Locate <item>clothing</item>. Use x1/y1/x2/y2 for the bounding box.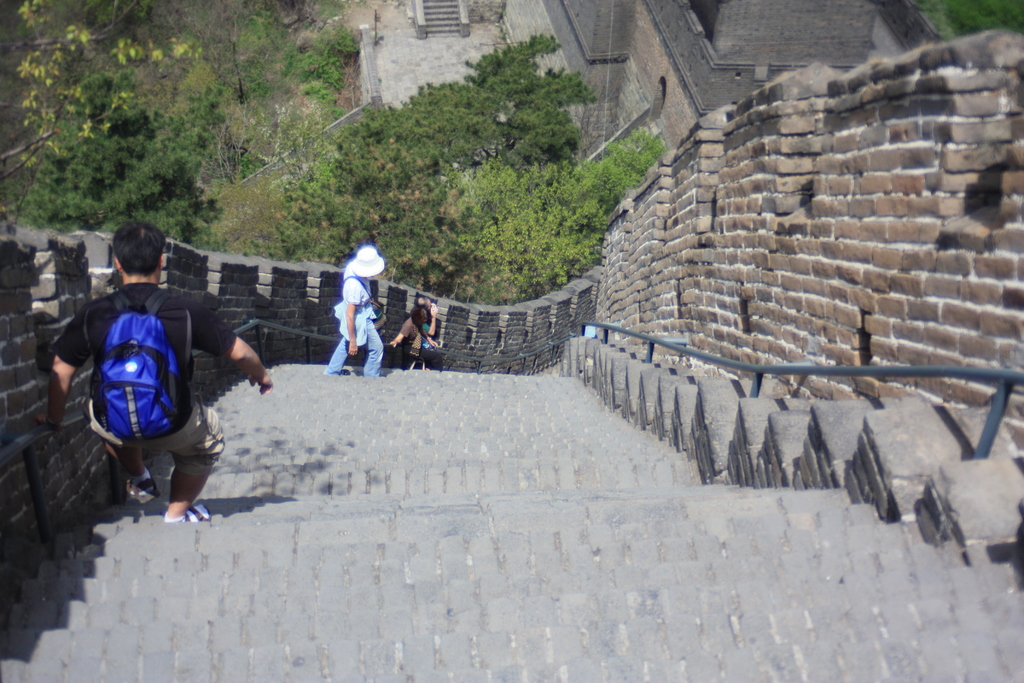
54/282/228/476.
